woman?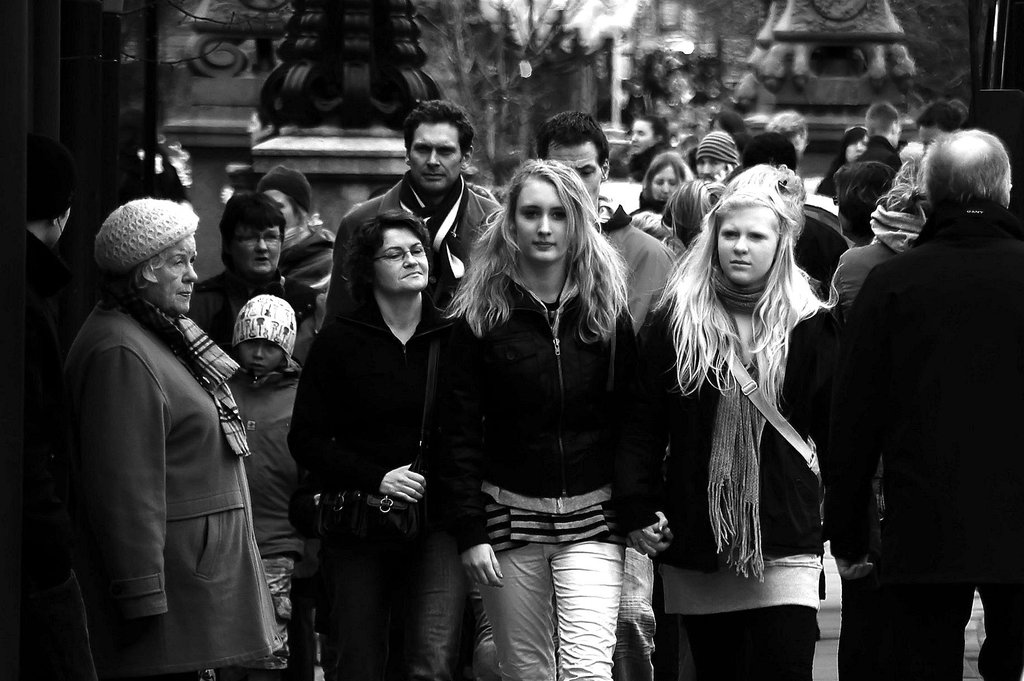
287/211/472/680
